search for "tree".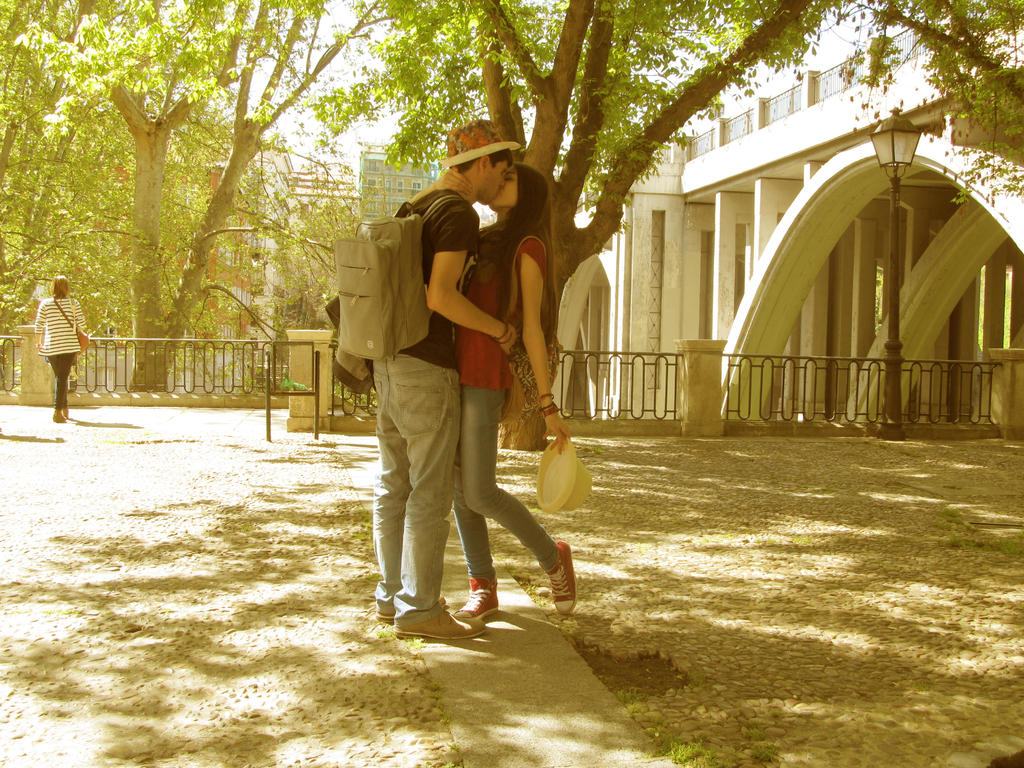
Found at (835,0,1023,212).
